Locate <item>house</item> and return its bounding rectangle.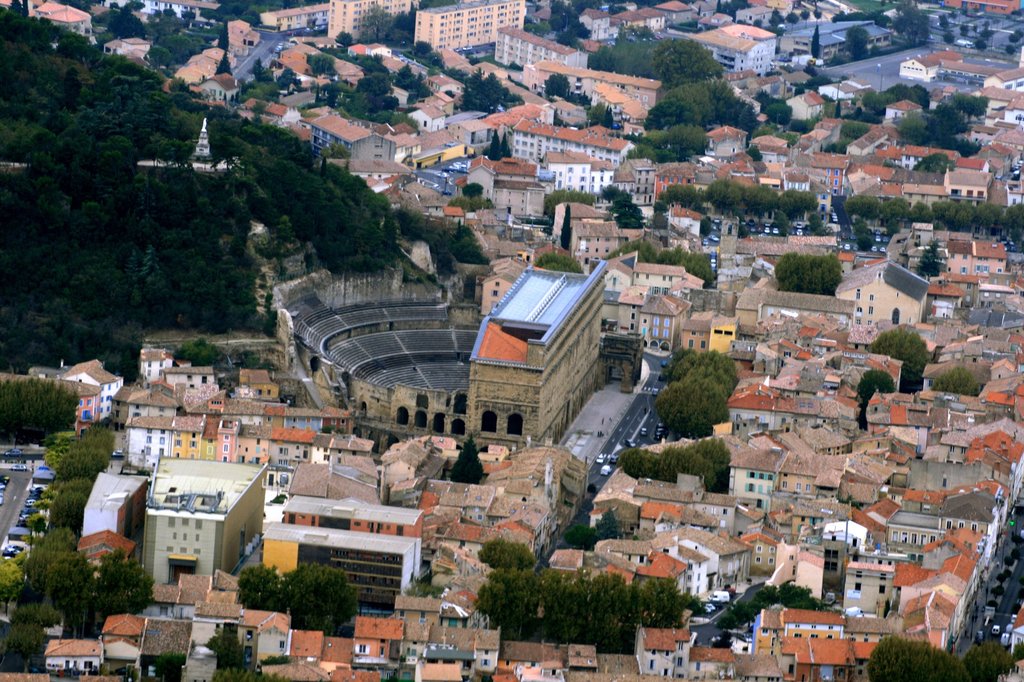
{"left": 984, "top": 341, "right": 1016, "bottom": 418}.
